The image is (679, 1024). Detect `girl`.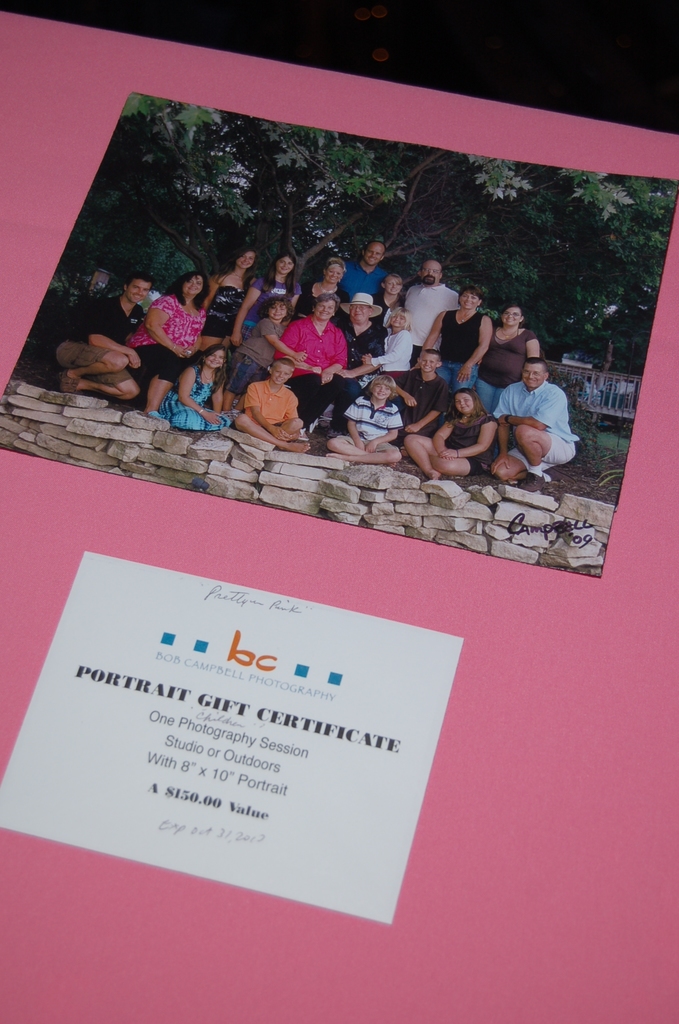
Detection: x1=359, y1=303, x2=421, y2=385.
